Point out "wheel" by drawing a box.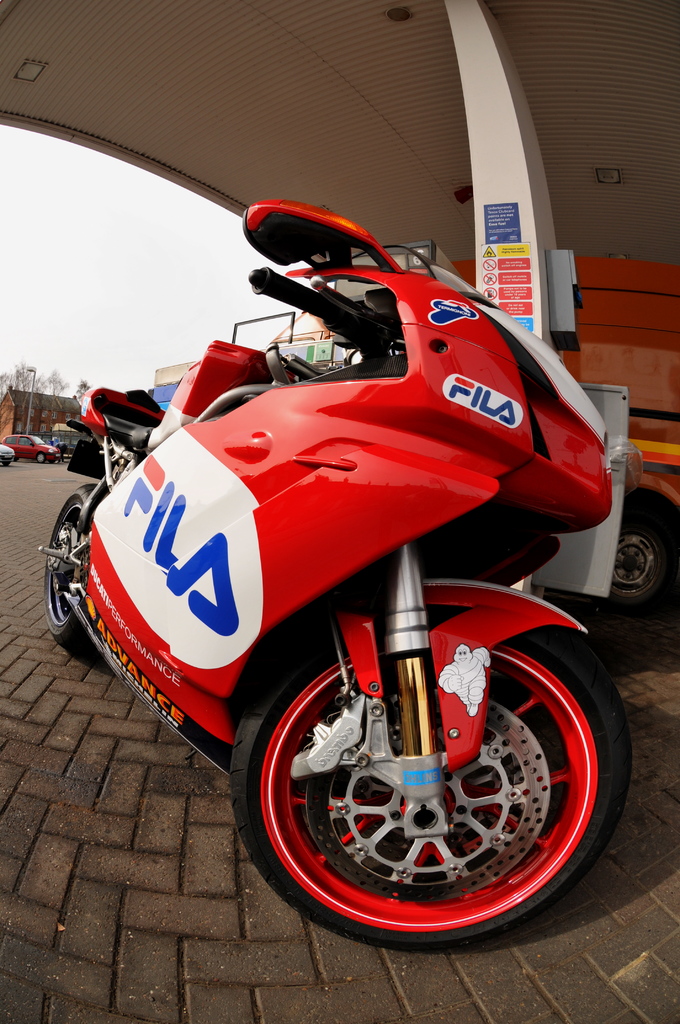
<bbox>44, 483, 110, 644</bbox>.
